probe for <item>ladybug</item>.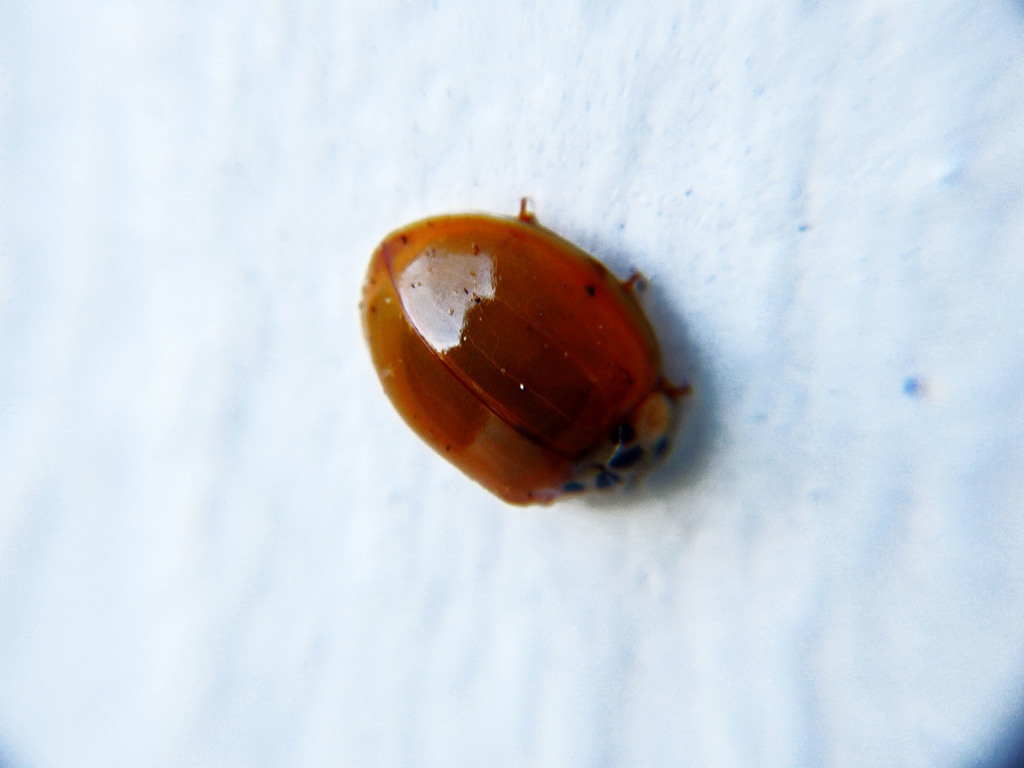
Probe result: bbox=(352, 188, 698, 507).
